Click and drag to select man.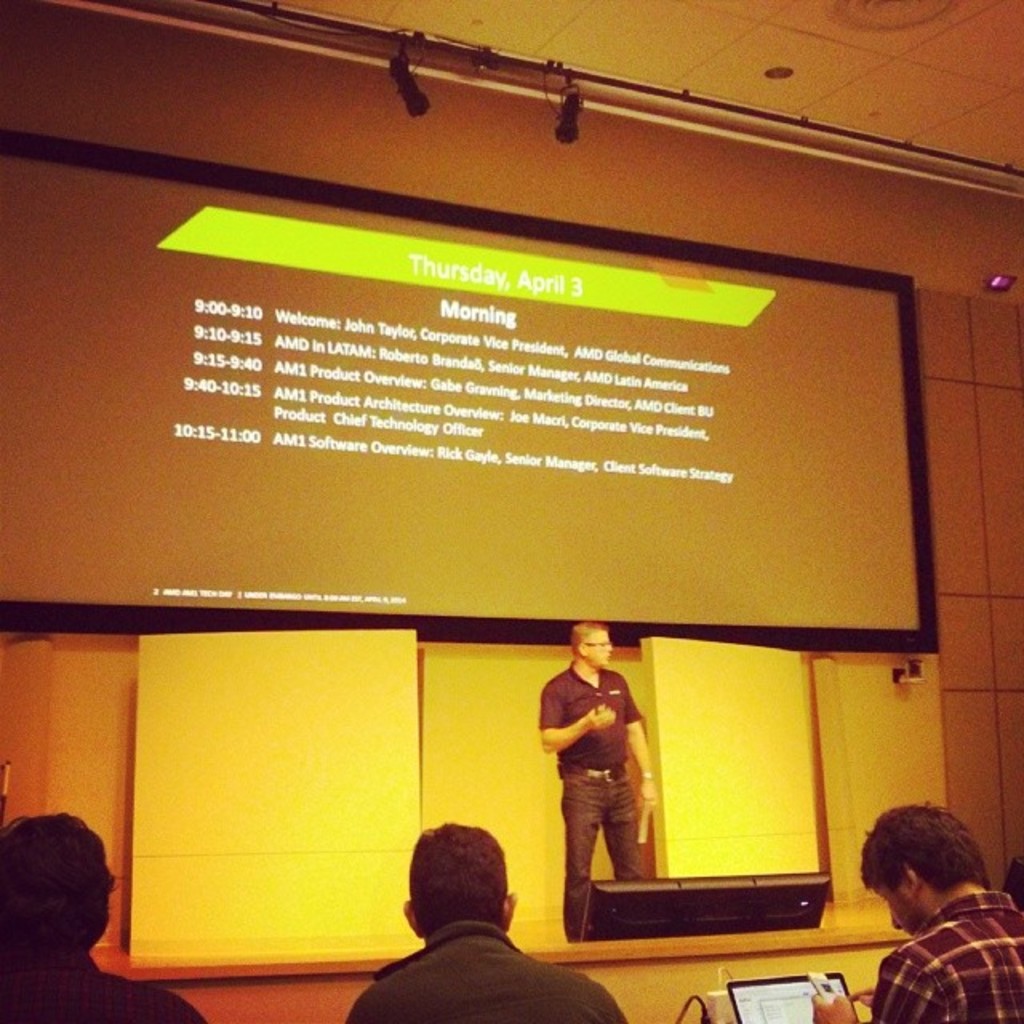
Selection: l=805, t=800, r=1022, b=1022.
